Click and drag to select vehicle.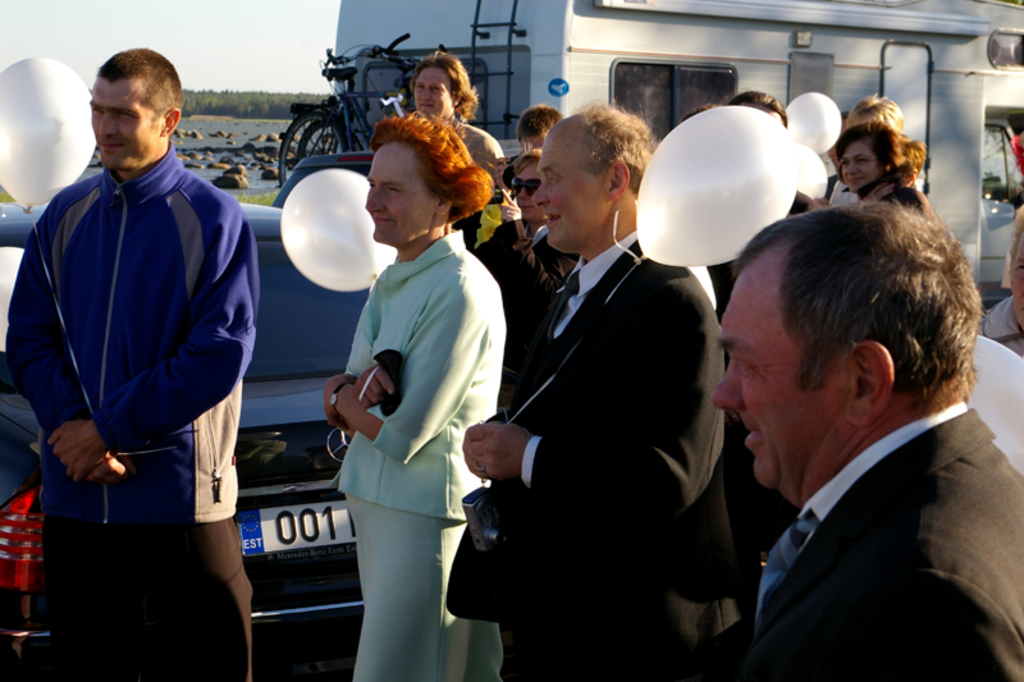
Selection: {"x1": 276, "y1": 31, "x2": 451, "y2": 182}.
